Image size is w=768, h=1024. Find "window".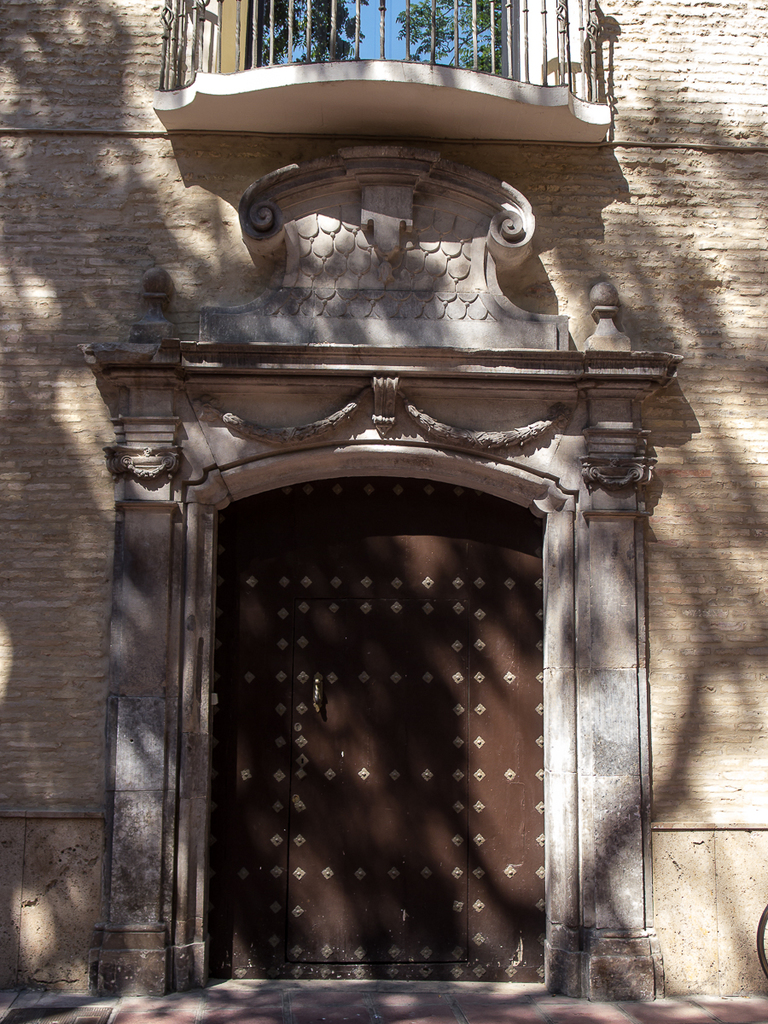
{"left": 218, "top": 1, "right": 521, "bottom": 74}.
